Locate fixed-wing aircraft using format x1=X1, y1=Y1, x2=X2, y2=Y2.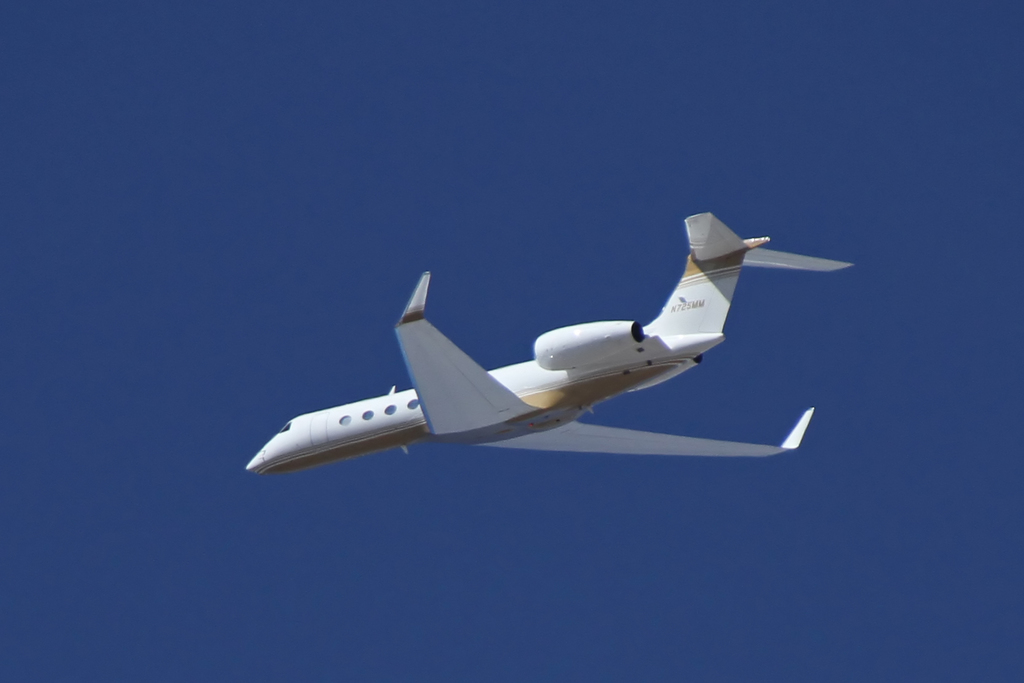
x1=232, y1=216, x2=865, y2=507.
